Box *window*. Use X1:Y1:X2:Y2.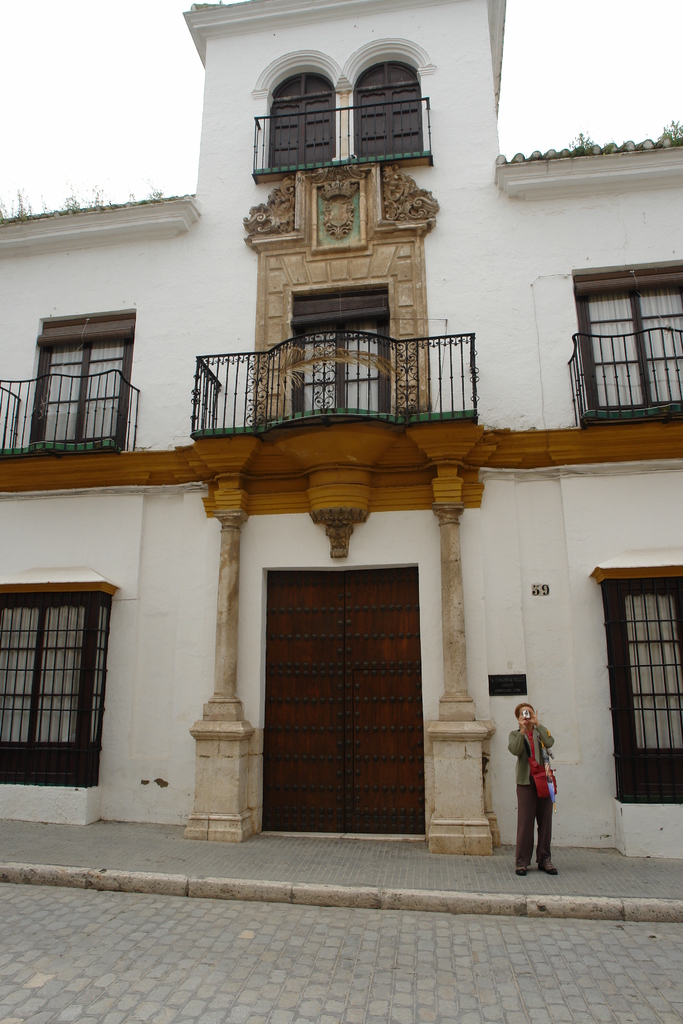
14:559:116:788.
